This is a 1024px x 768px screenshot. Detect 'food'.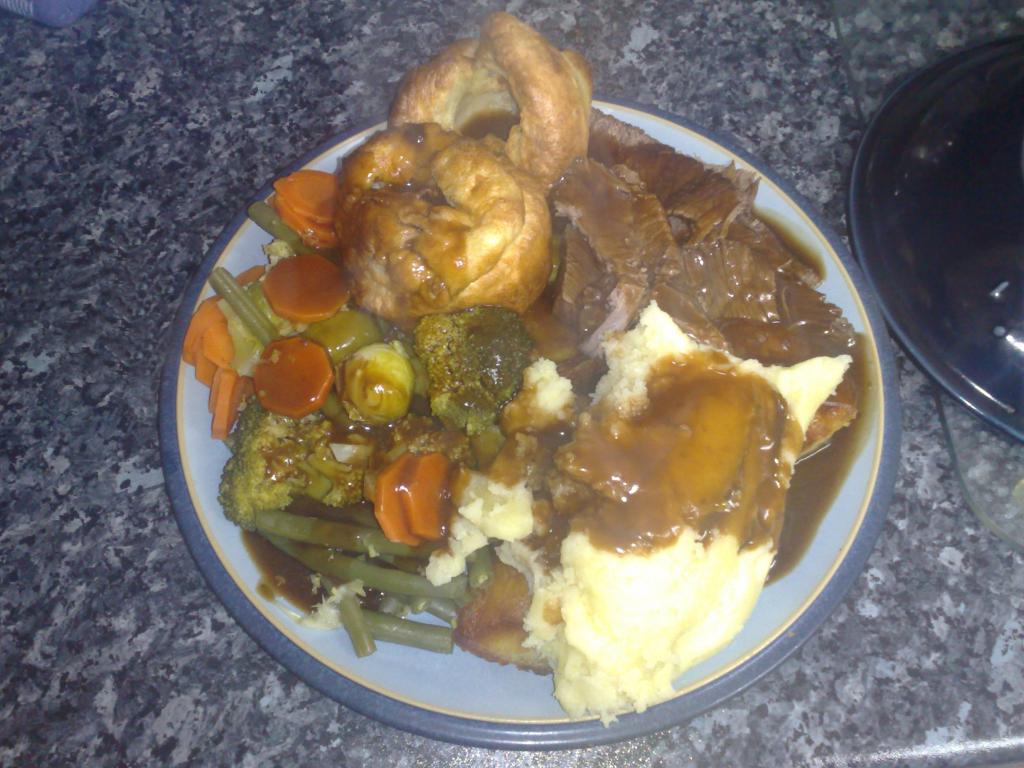
bbox(173, 6, 876, 725).
